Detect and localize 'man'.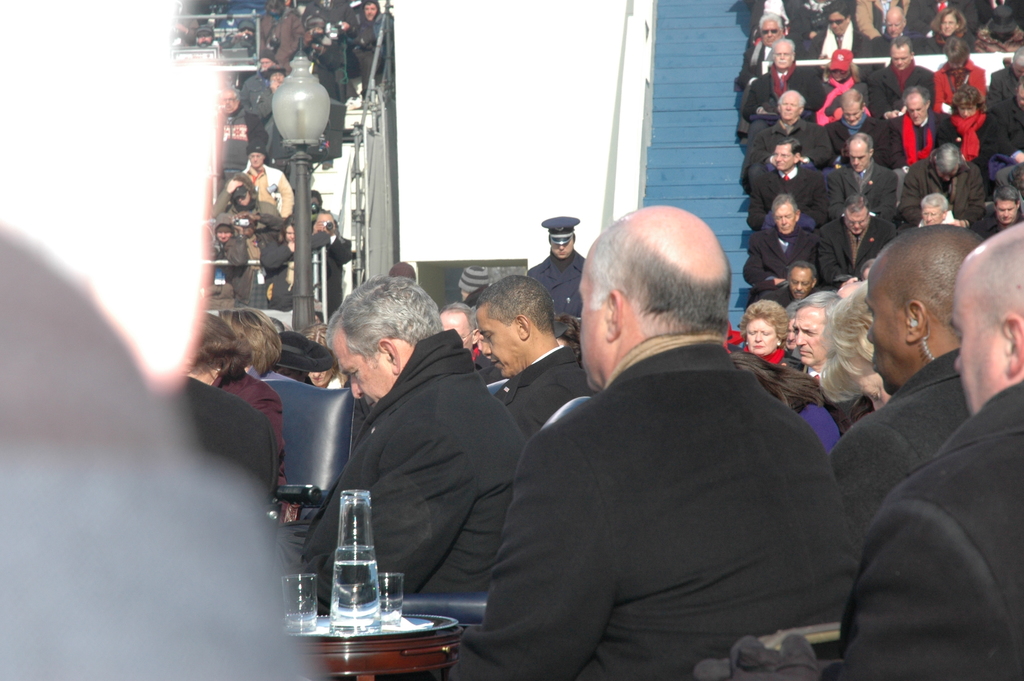
Localized at (215, 85, 253, 181).
